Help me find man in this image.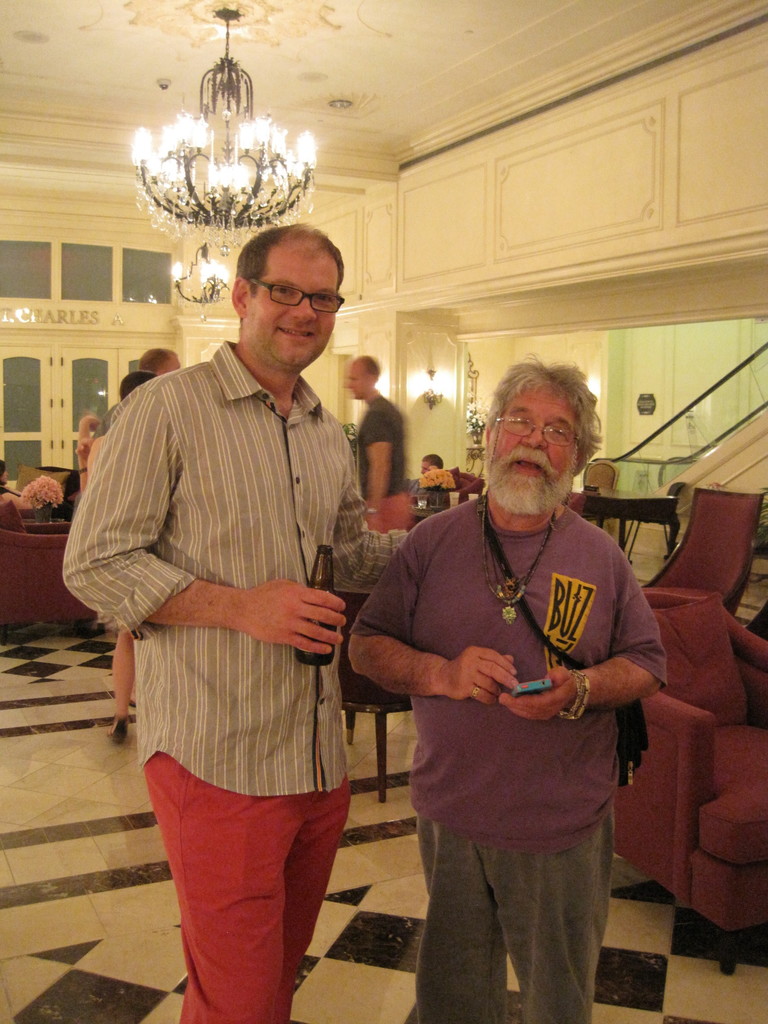
Found it: bbox=[76, 220, 408, 918].
